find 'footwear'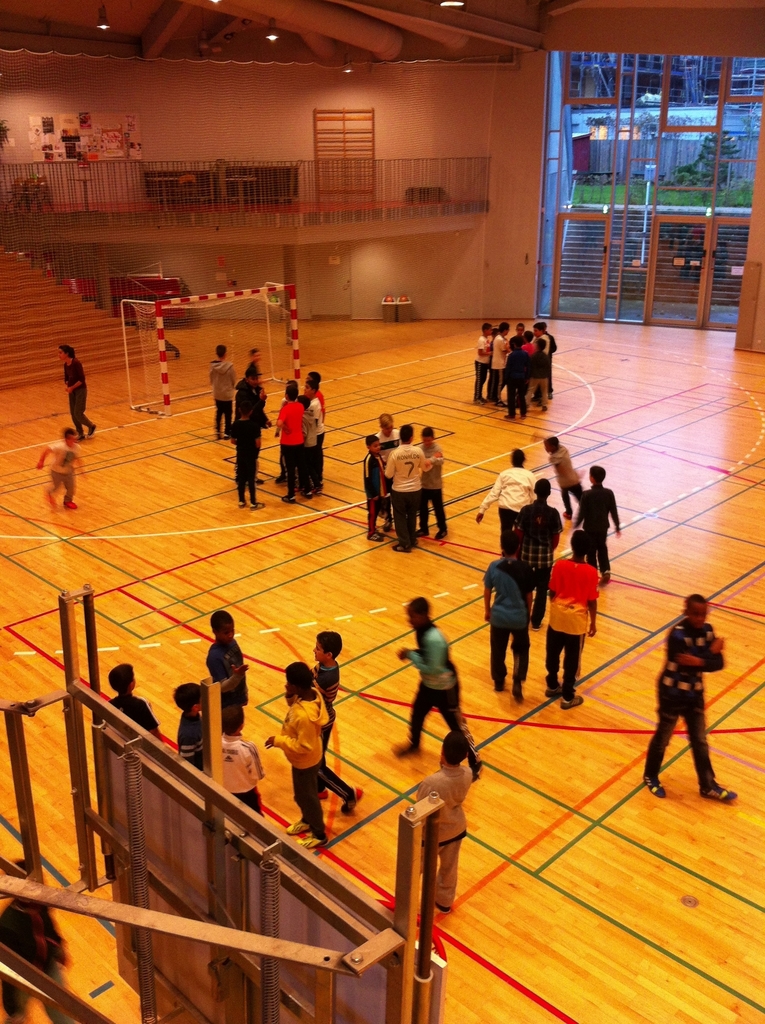
BBox(360, 531, 373, 541)
